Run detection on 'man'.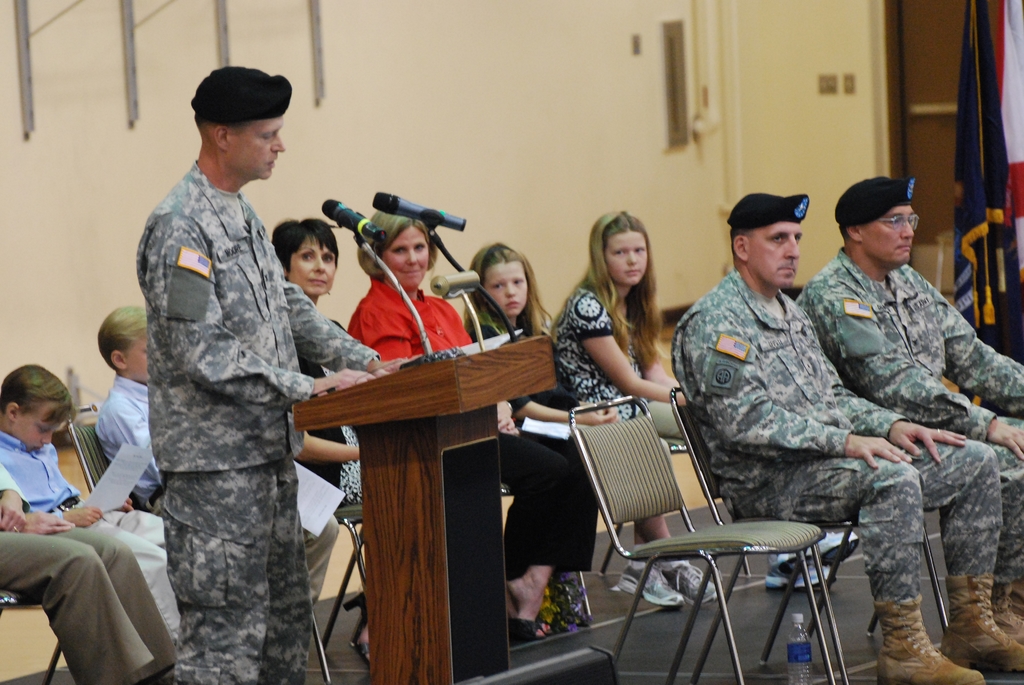
Result: left=792, top=175, right=1023, bottom=647.
